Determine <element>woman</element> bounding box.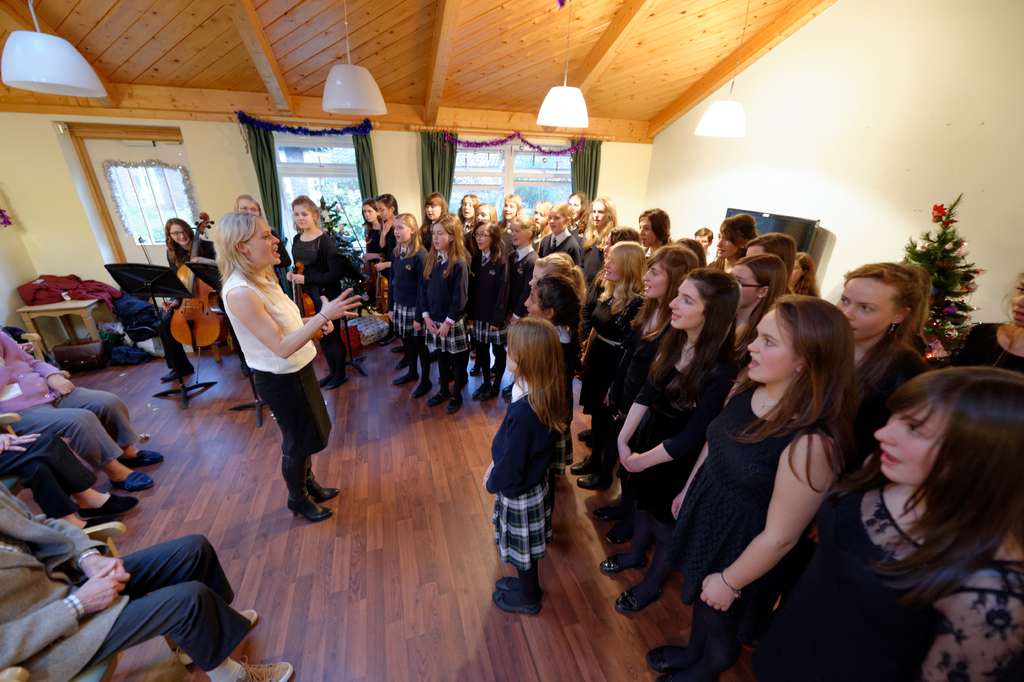
Determined: (left=824, top=258, right=926, bottom=520).
